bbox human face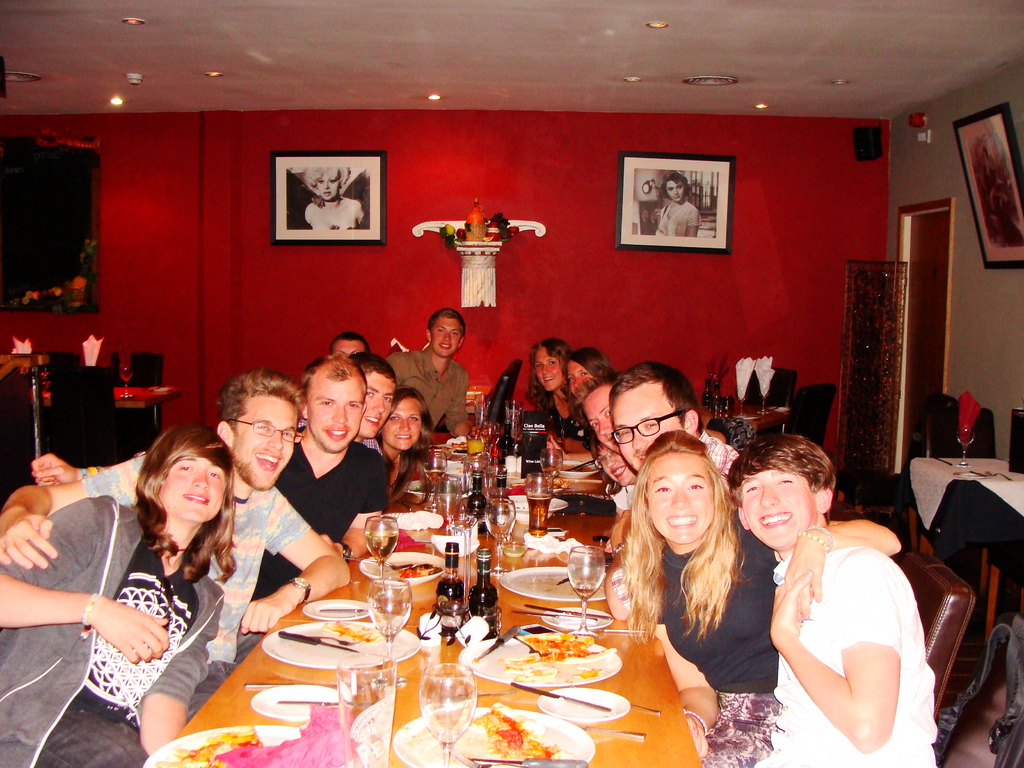
[662, 179, 683, 202]
